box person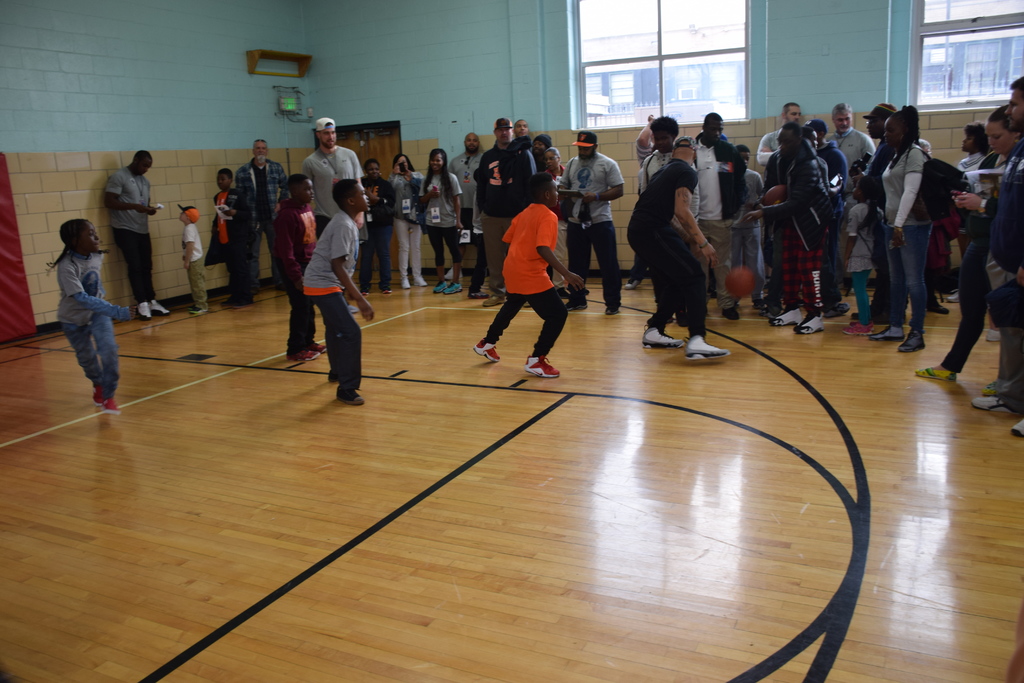
[484,160,577,375]
